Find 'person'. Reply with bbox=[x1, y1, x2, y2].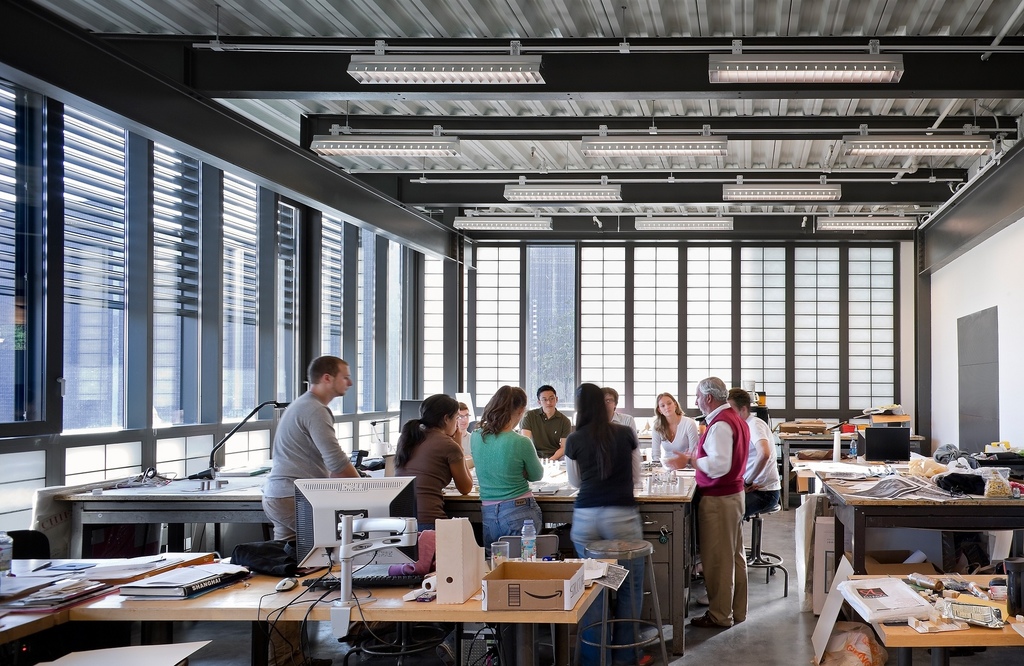
bbox=[649, 388, 695, 467].
